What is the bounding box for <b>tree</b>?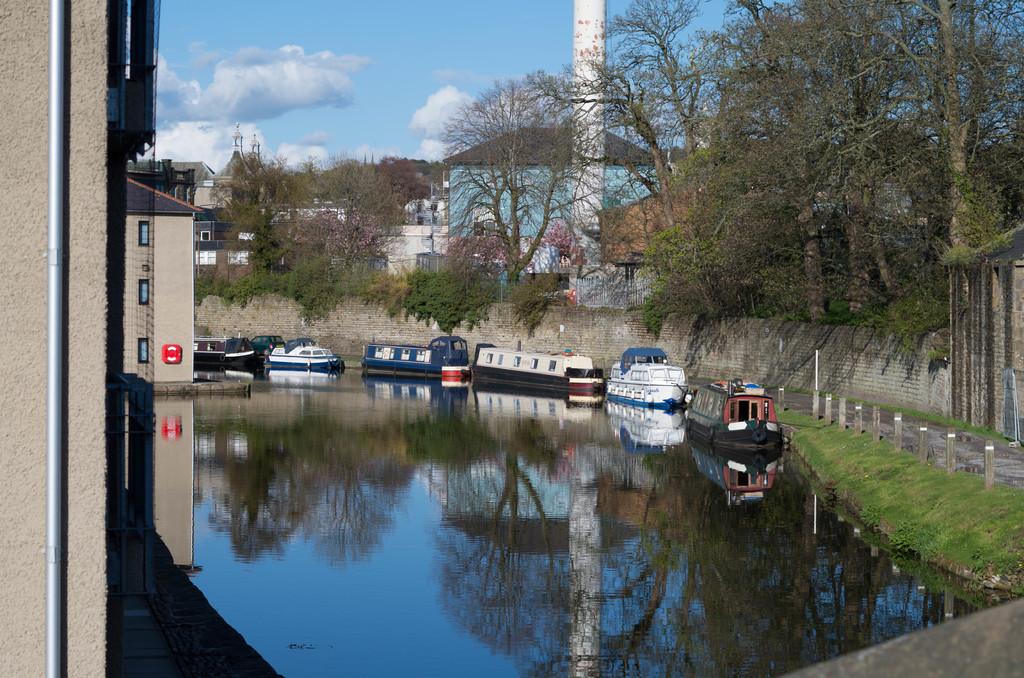
(left=836, top=4, right=1023, bottom=258).
